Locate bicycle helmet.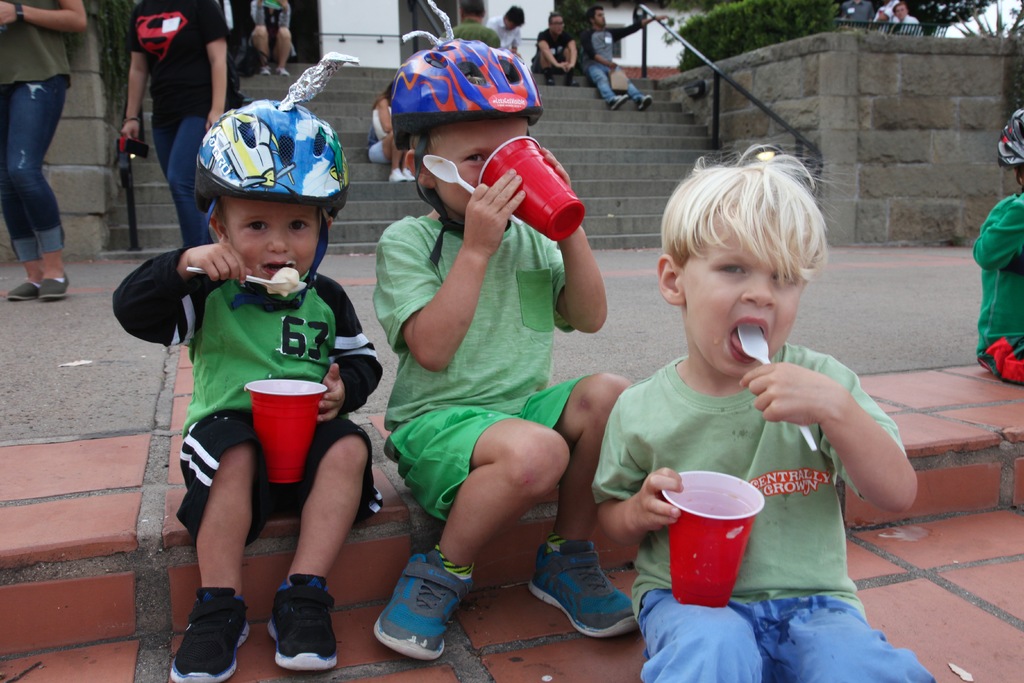
Bounding box: region(189, 96, 355, 217).
